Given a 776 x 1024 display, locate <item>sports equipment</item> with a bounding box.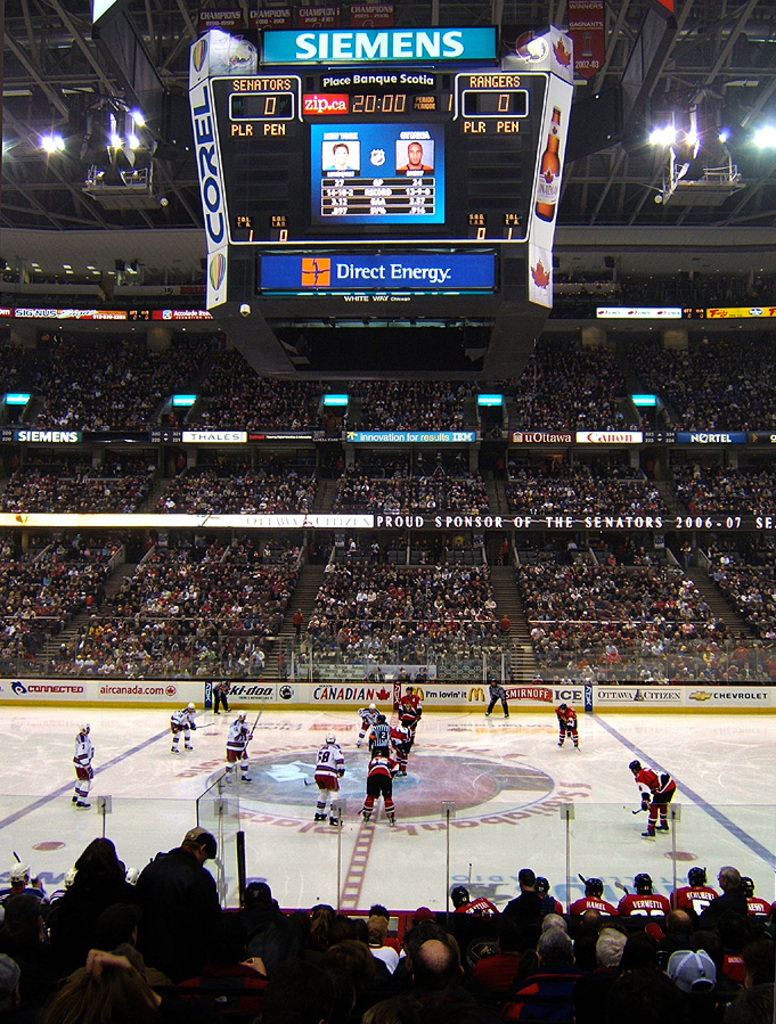
Located: BBox(386, 808, 395, 828).
